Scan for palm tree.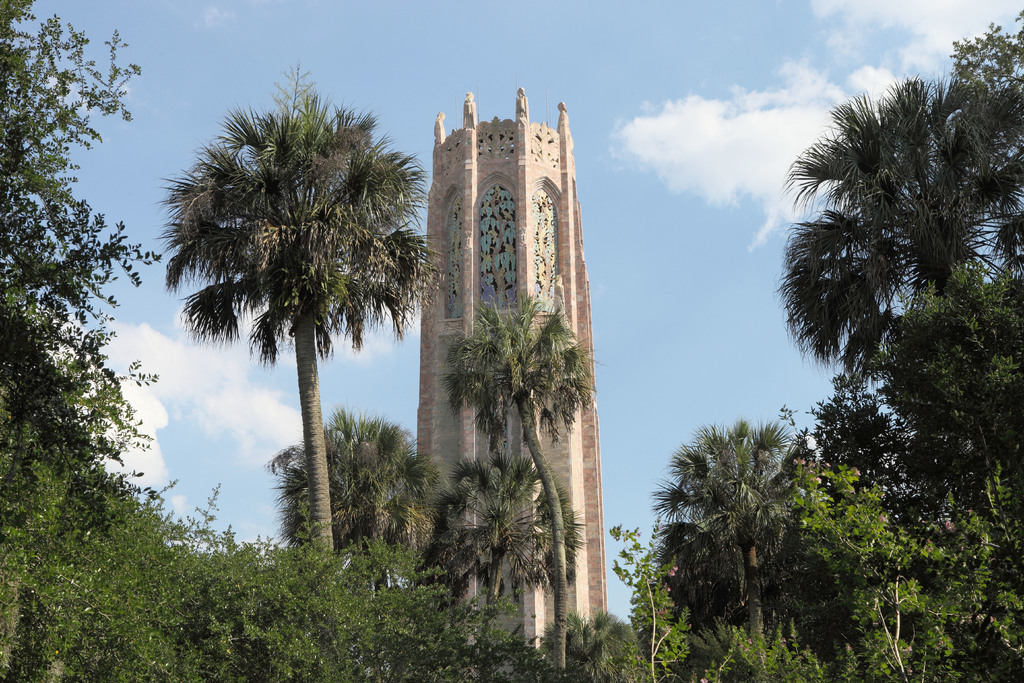
Scan result: <region>168, 108, 418, 598</region>.
